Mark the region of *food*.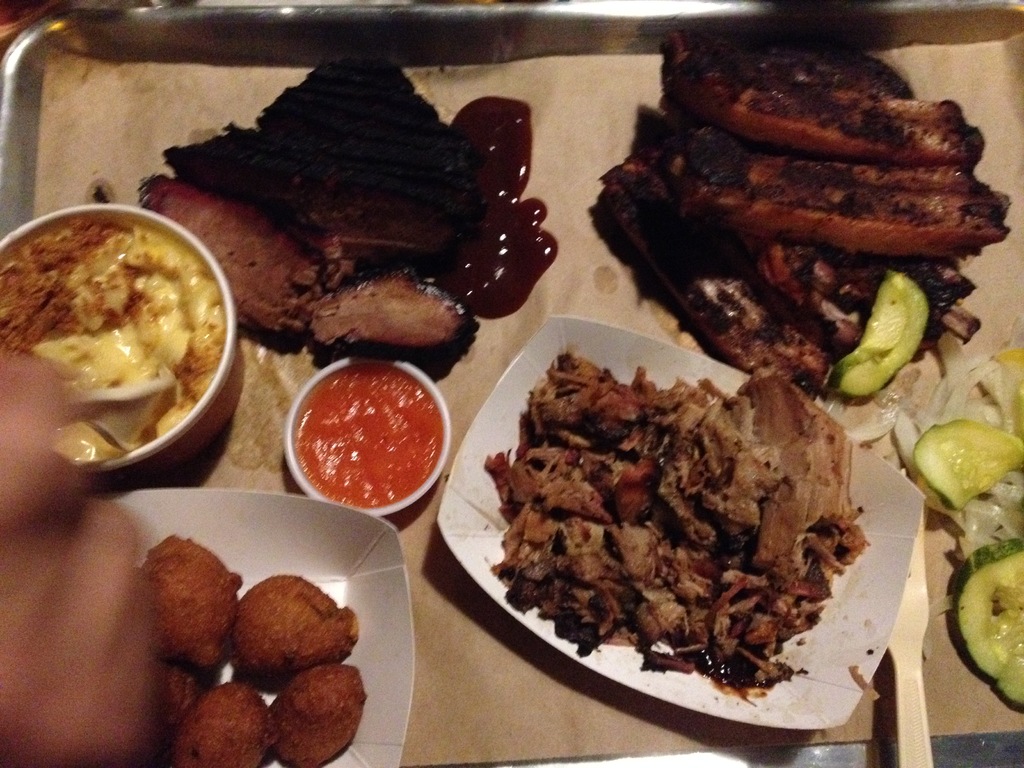
Region: pyautogui.locateOnScreen(269, 662, 365, 767).
